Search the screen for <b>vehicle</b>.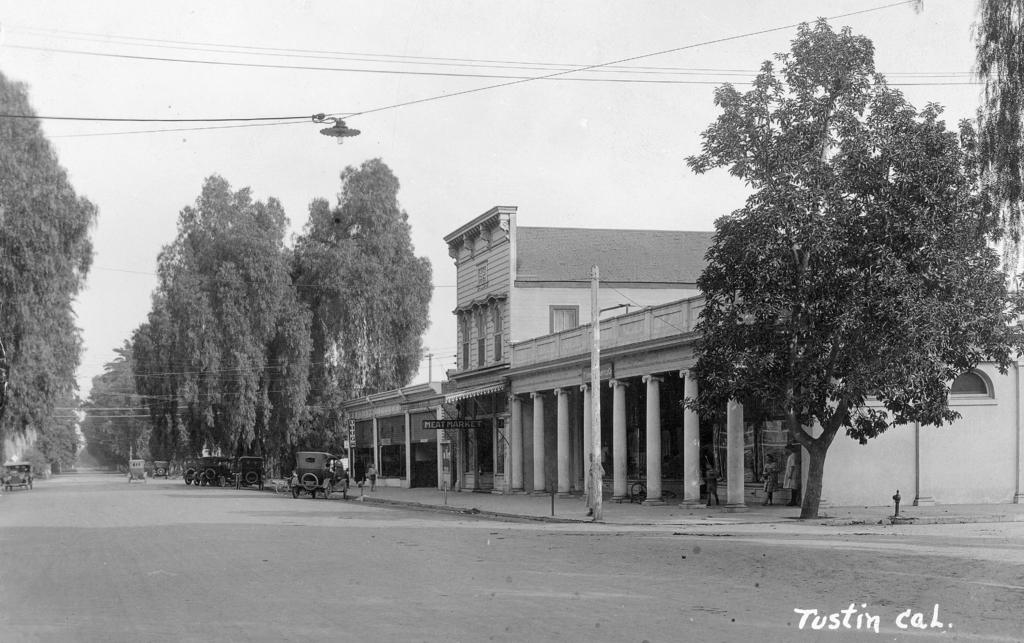
Found at crop(275, 449, 346, 501).
